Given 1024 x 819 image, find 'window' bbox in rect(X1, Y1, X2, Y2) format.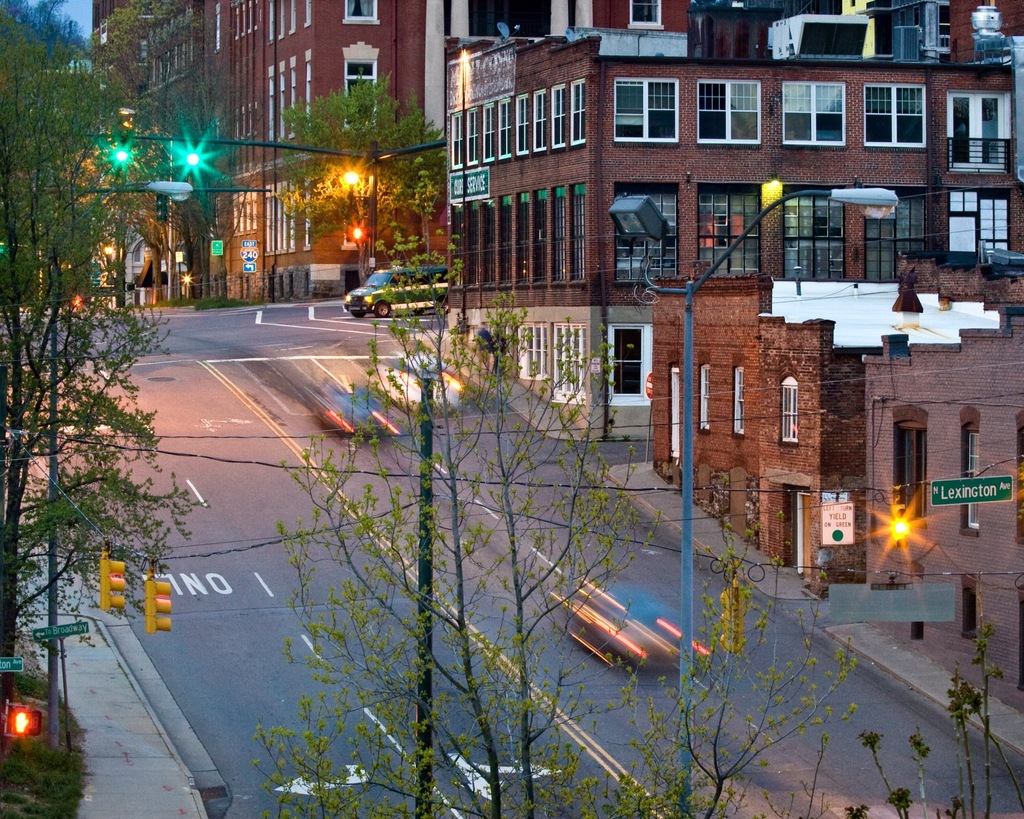
rect(303, 47, 310, 131).
